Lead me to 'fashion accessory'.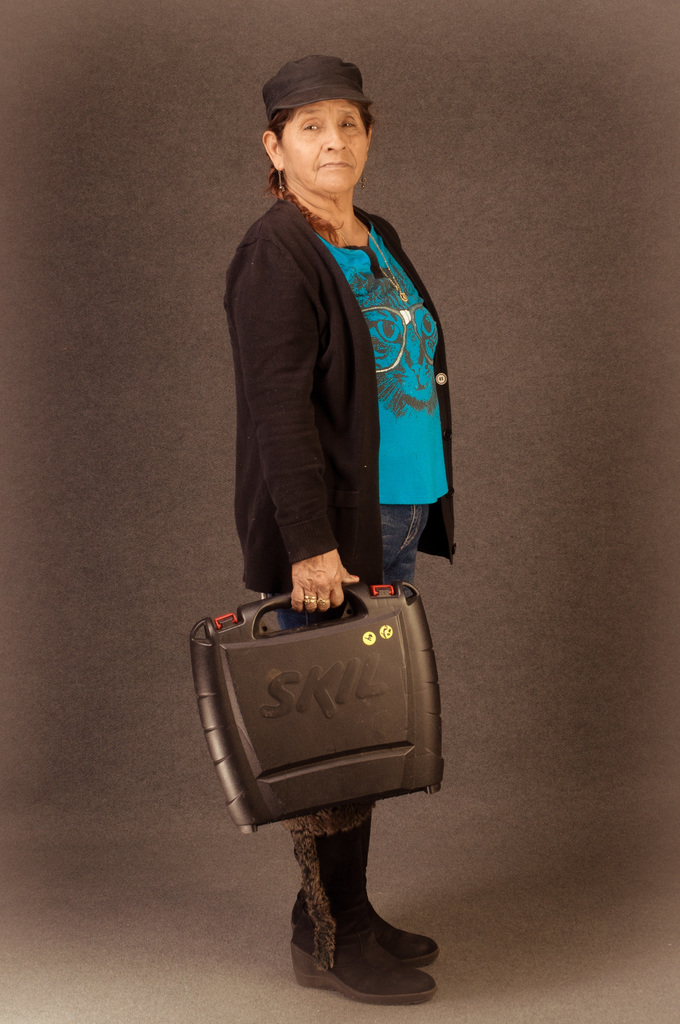
Lead to rect(295, 803, 433, 1002).
